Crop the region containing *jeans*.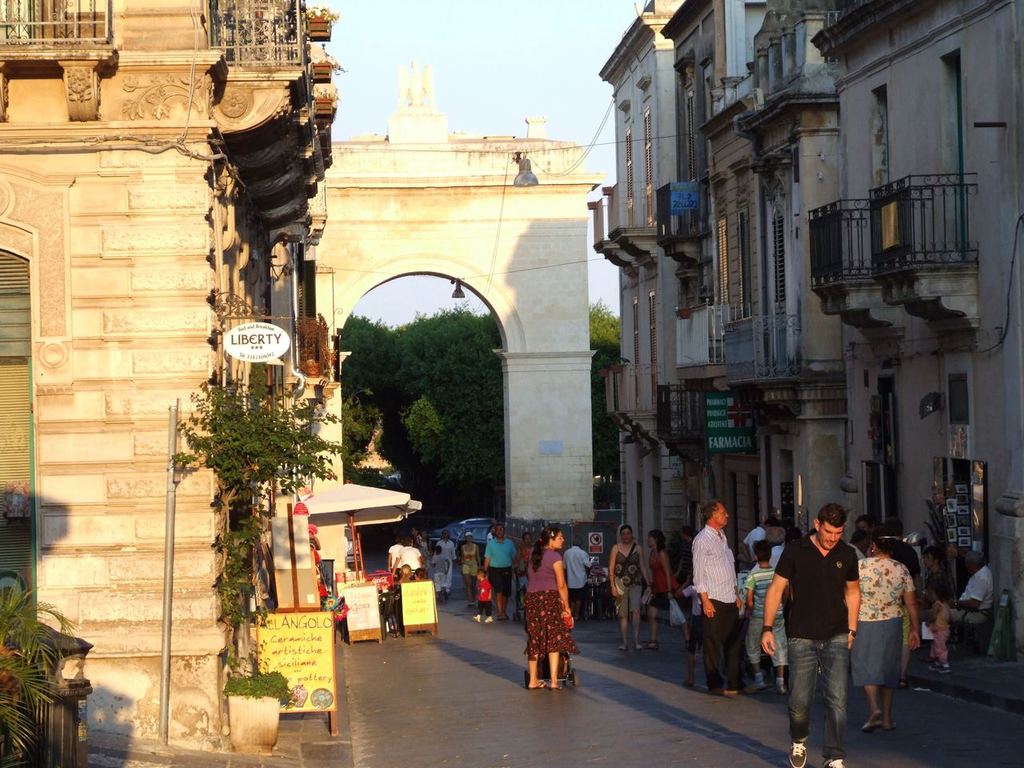
Crop region: <region>788, 639, 866, 761</region>.
